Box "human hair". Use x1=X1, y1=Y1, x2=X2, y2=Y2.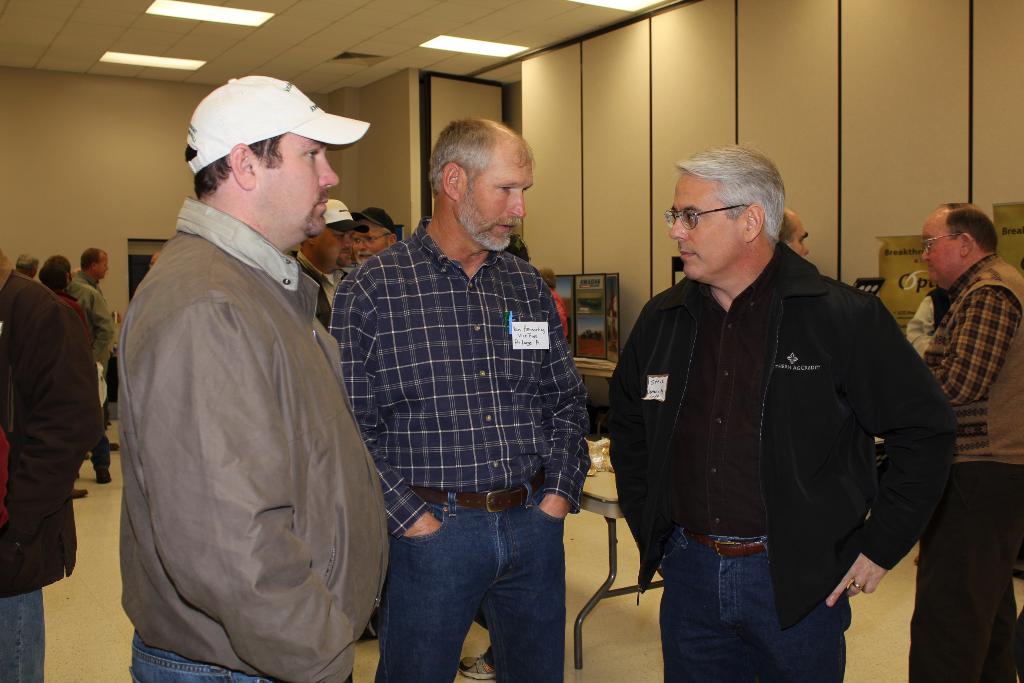
x1=673, y1=142, x2=788, y2=237.
